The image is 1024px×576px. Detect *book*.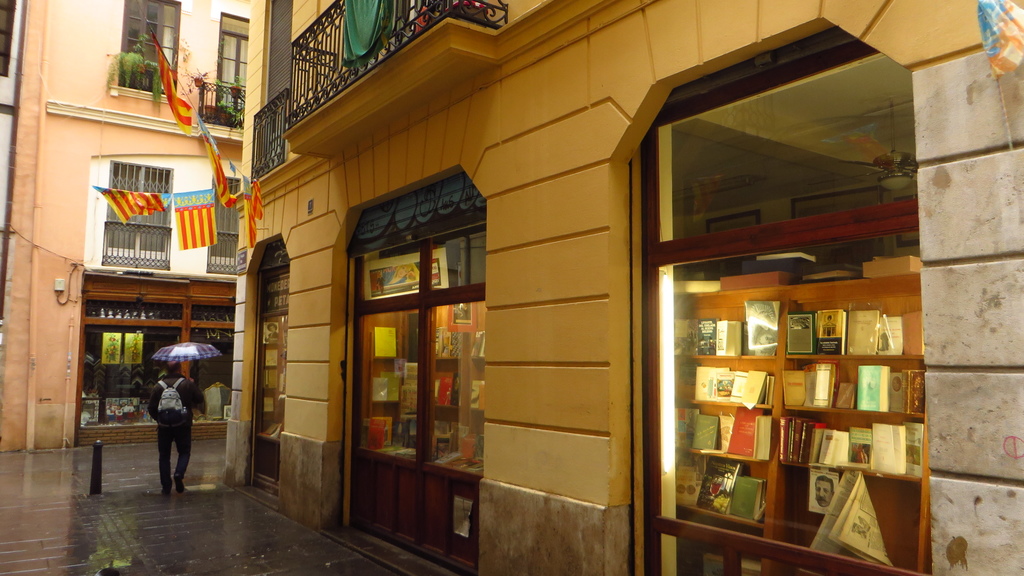
Detection: detection(805, 364, 830, 408).
